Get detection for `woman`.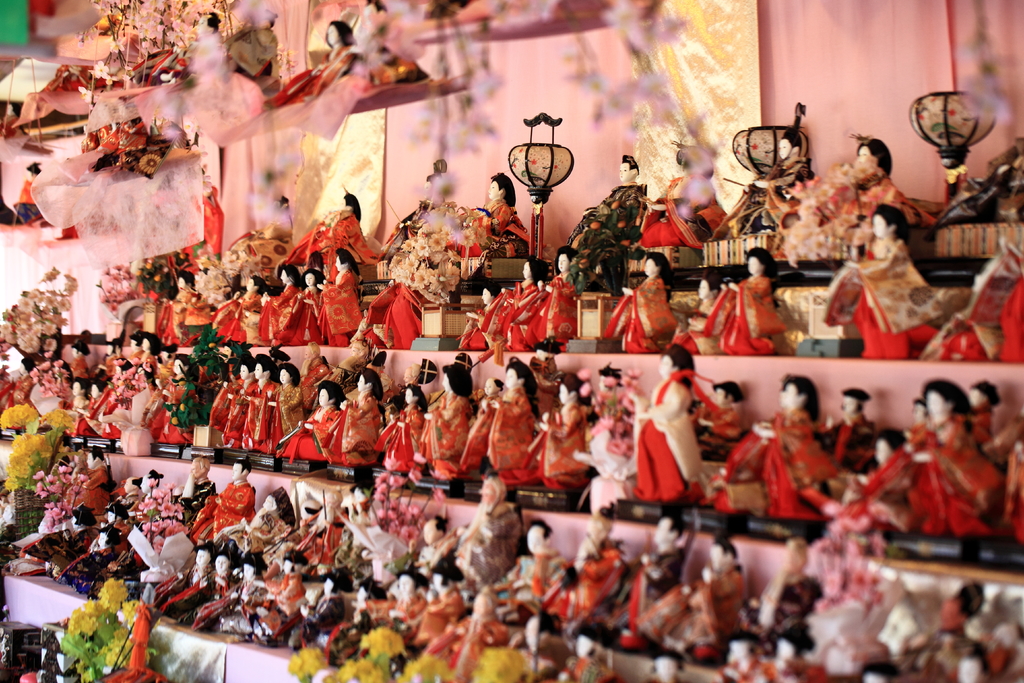
Detection: select_region(299, 346, 332, 409).
